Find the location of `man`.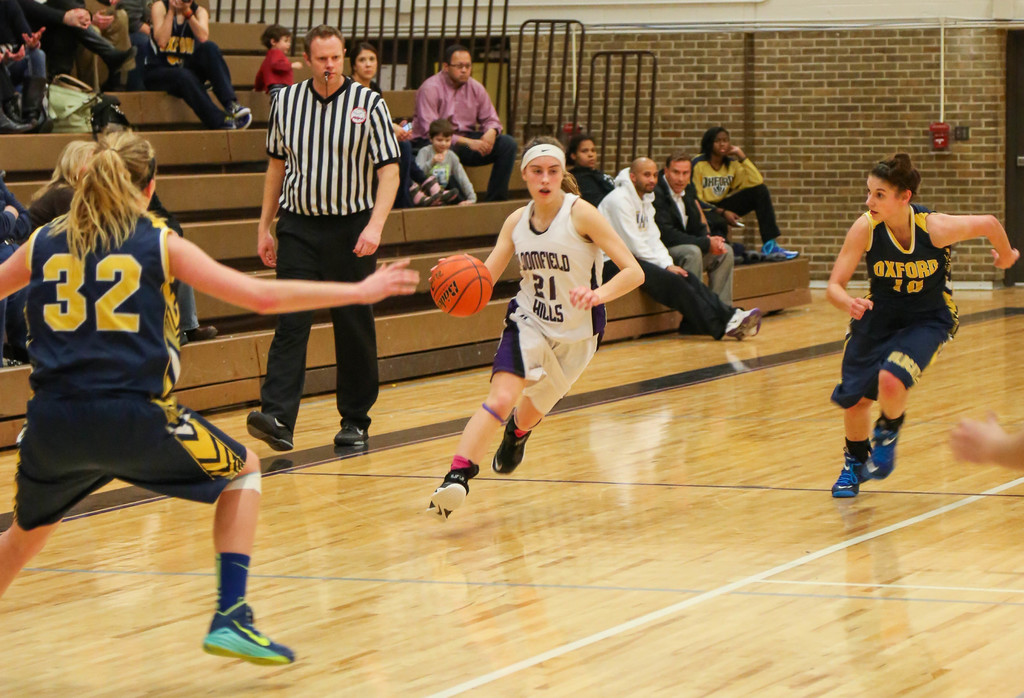
Location: 652:157:735:305.
